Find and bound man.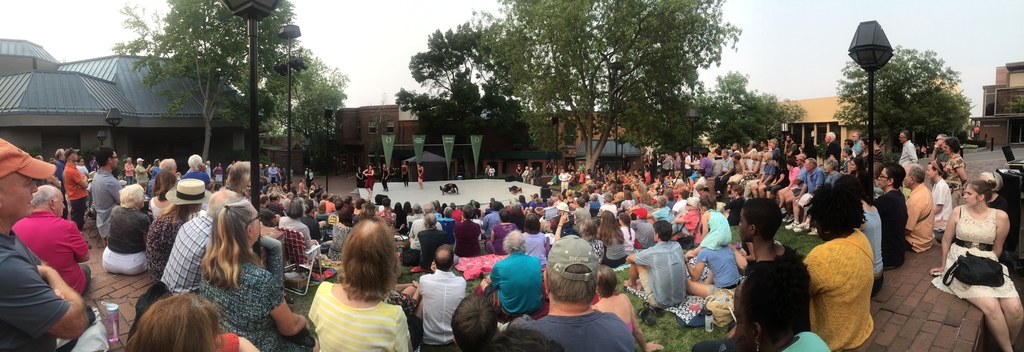
Bound: BBox(630, 208, 653, 248).
